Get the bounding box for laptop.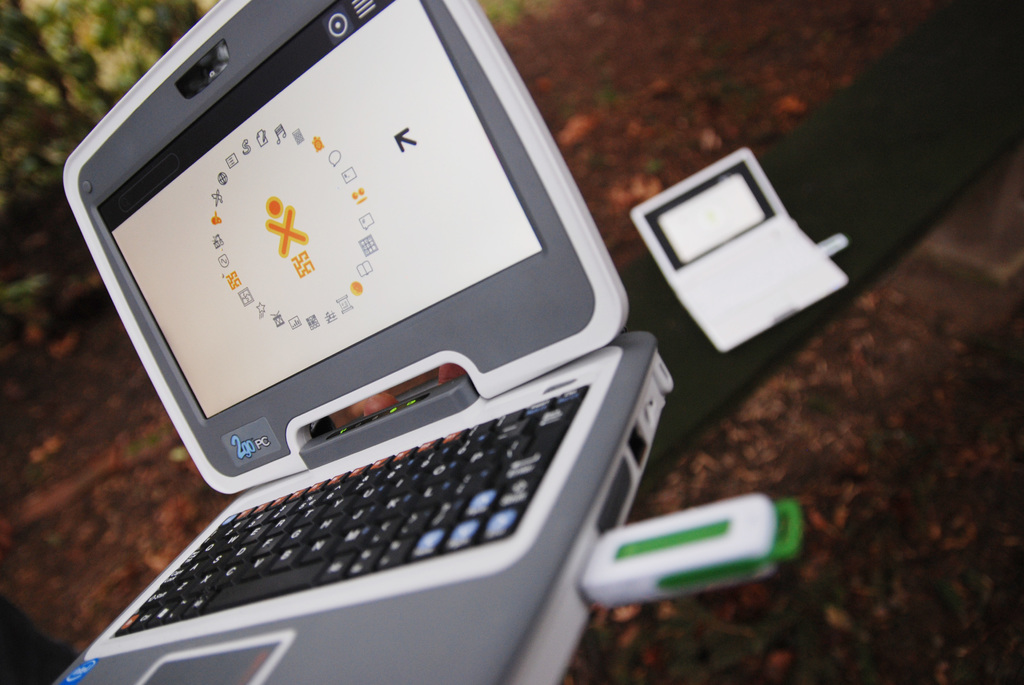
(55,4,699,667).
